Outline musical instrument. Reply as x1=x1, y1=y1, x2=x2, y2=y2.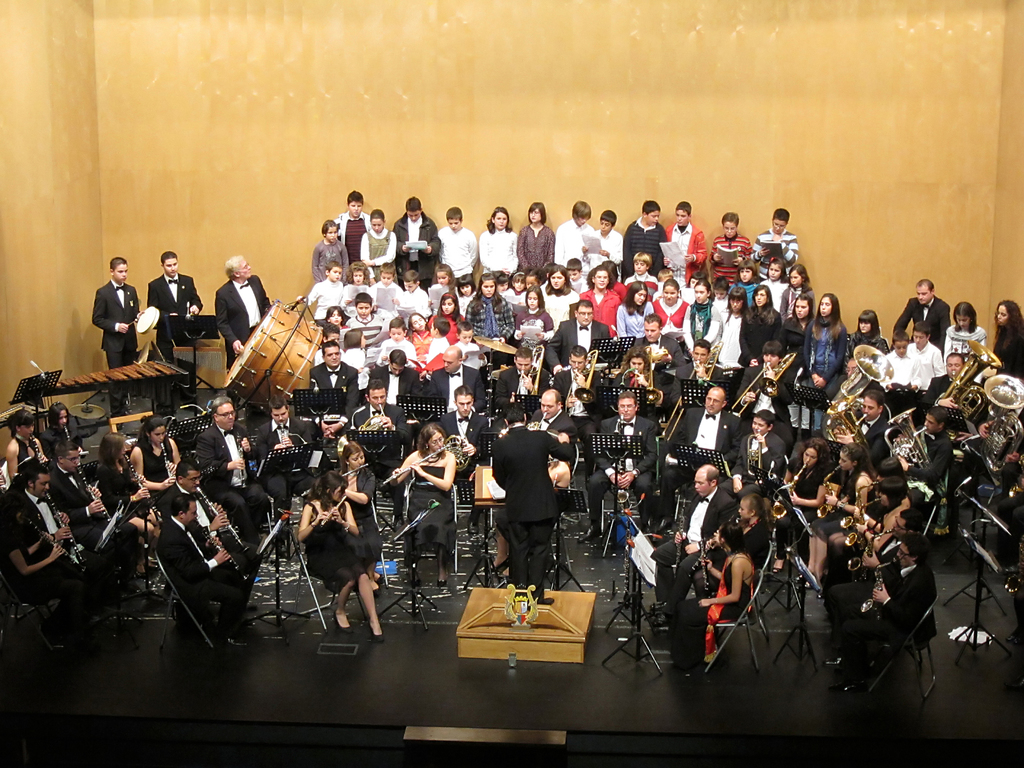
x1=69, y1=403, x2=106, y2=422.
